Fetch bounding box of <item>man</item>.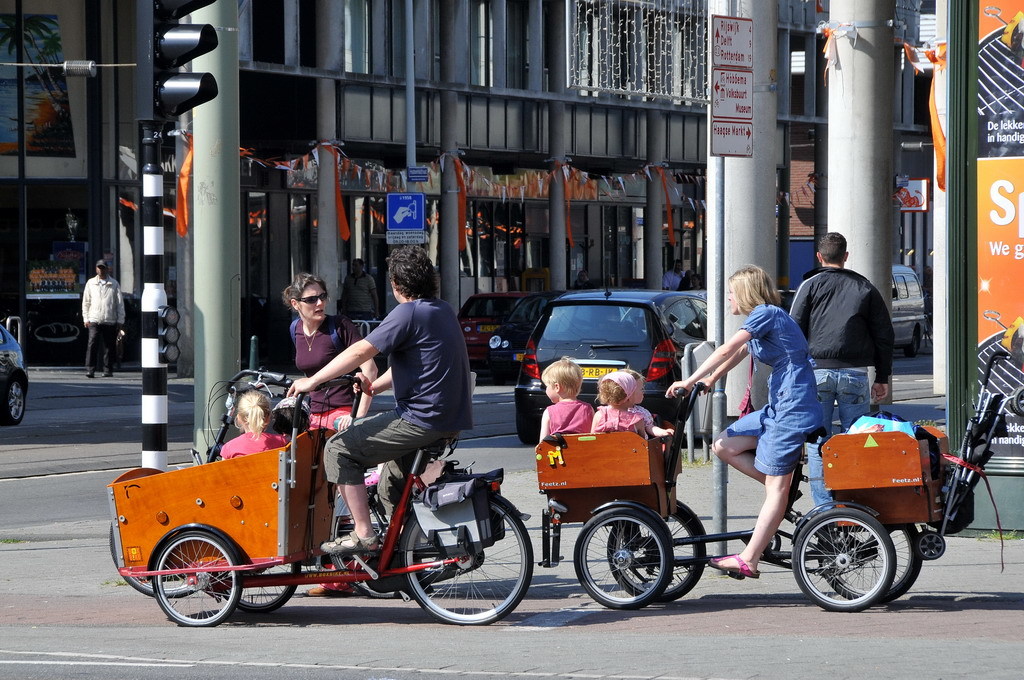
Bbox: 286:247:471:550.
